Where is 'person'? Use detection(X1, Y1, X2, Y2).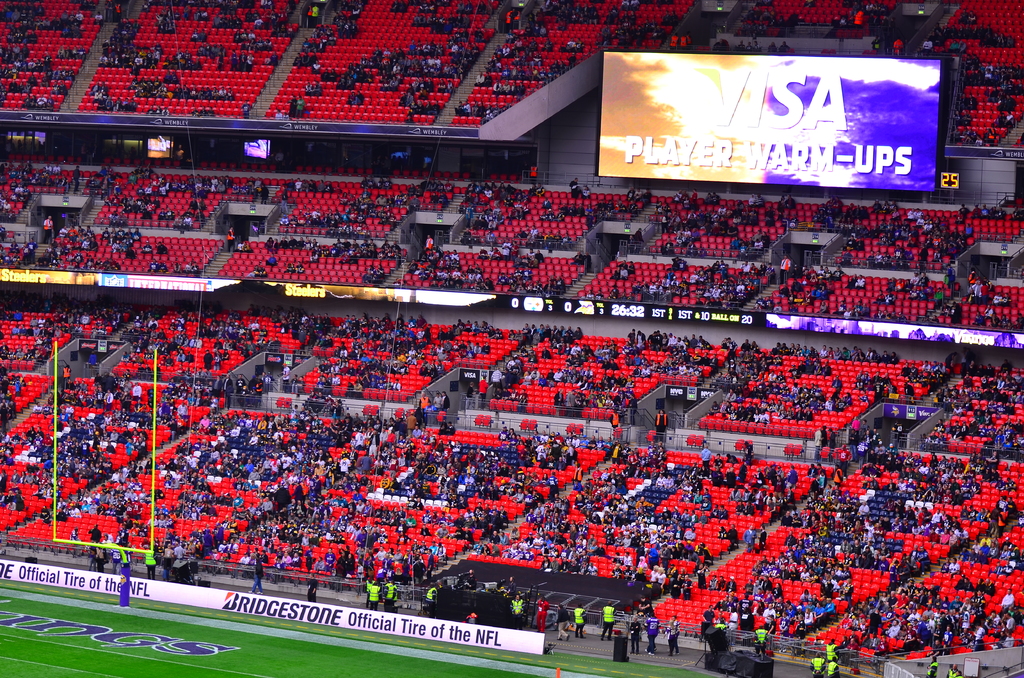
detection(944, 659, 963, 677).
